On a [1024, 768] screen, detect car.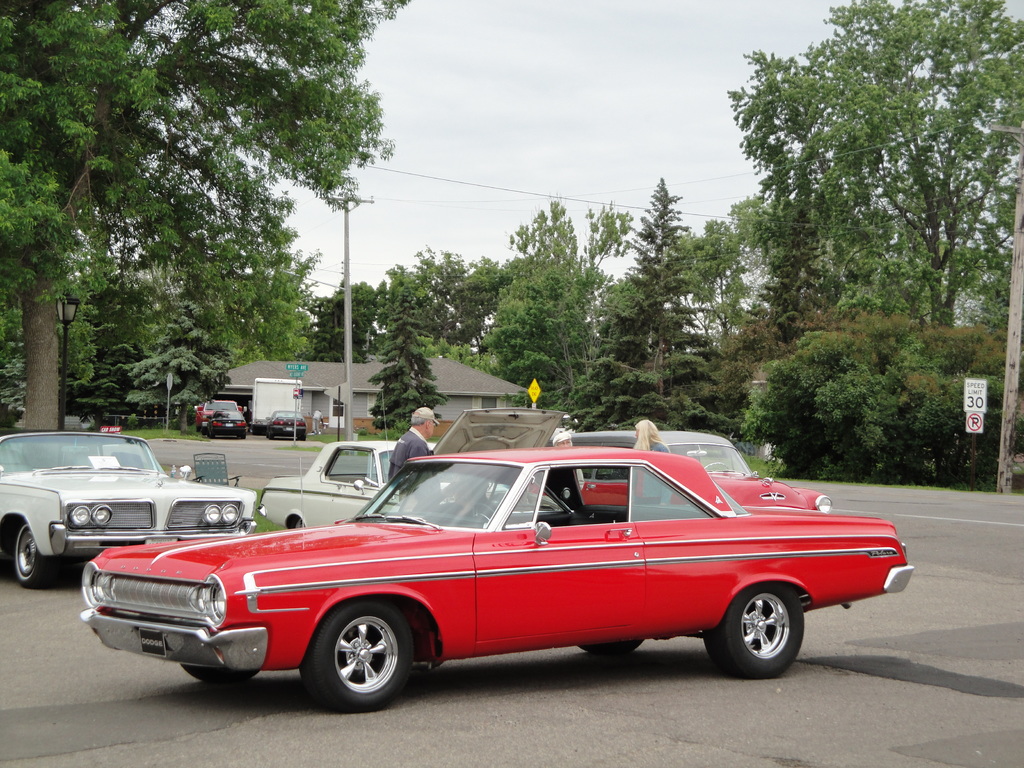
{"left": 554, "top": 426, "right": 833, "bottom": 514}.
